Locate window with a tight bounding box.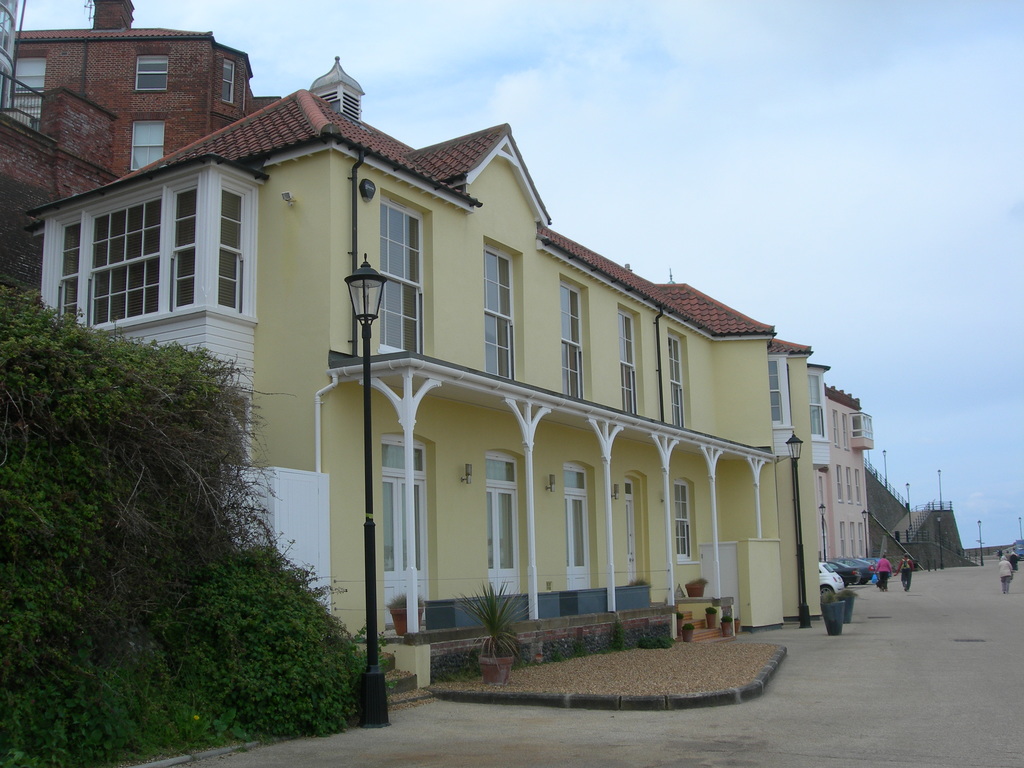
bbox(625, 475, 646, 579).
